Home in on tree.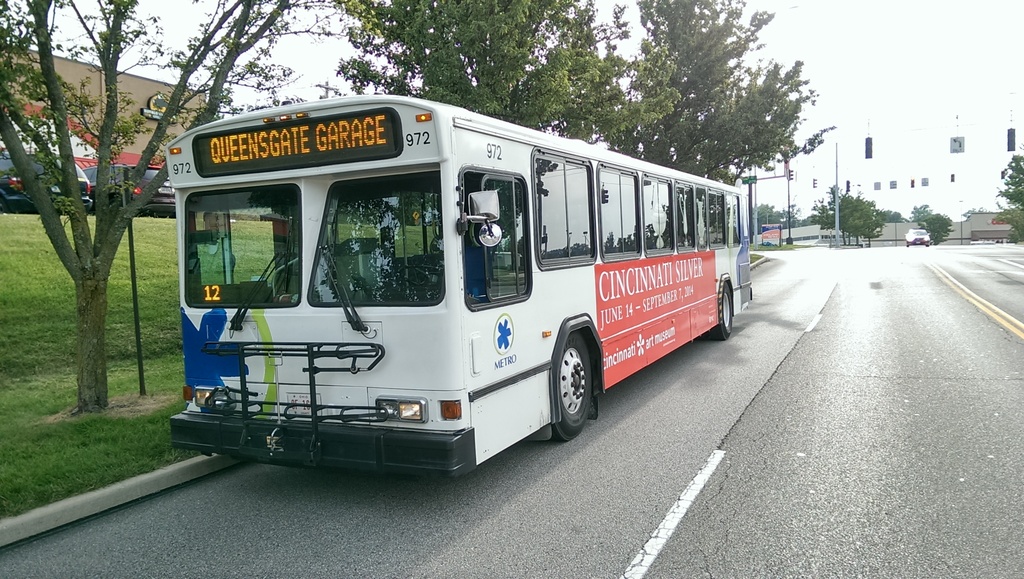
Homed in at 0,0,287,418.
